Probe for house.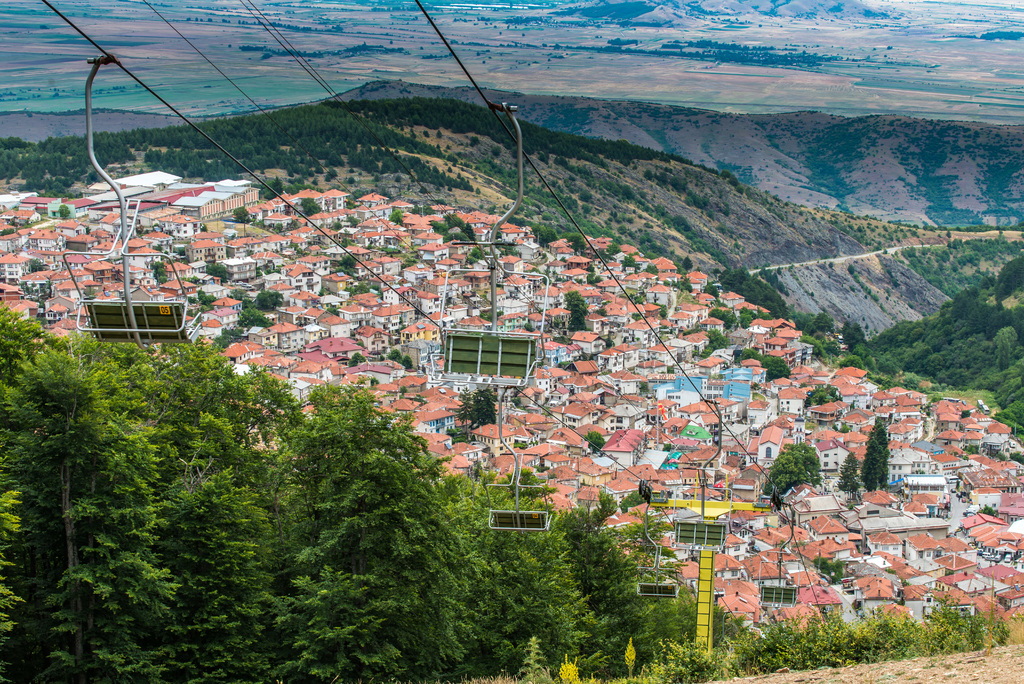
Probe result: [x1=870, y1=530, x2=906, y2=557].
